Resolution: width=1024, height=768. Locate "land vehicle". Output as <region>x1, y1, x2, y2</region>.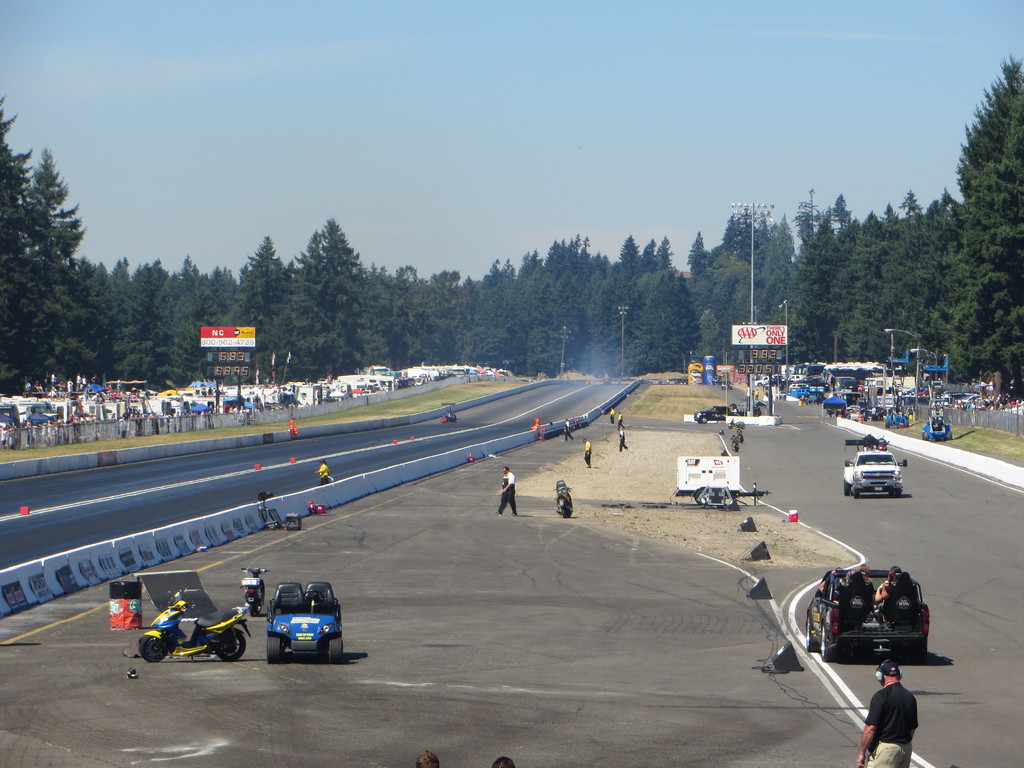
<region>883, 403, 910, 429</region>.
